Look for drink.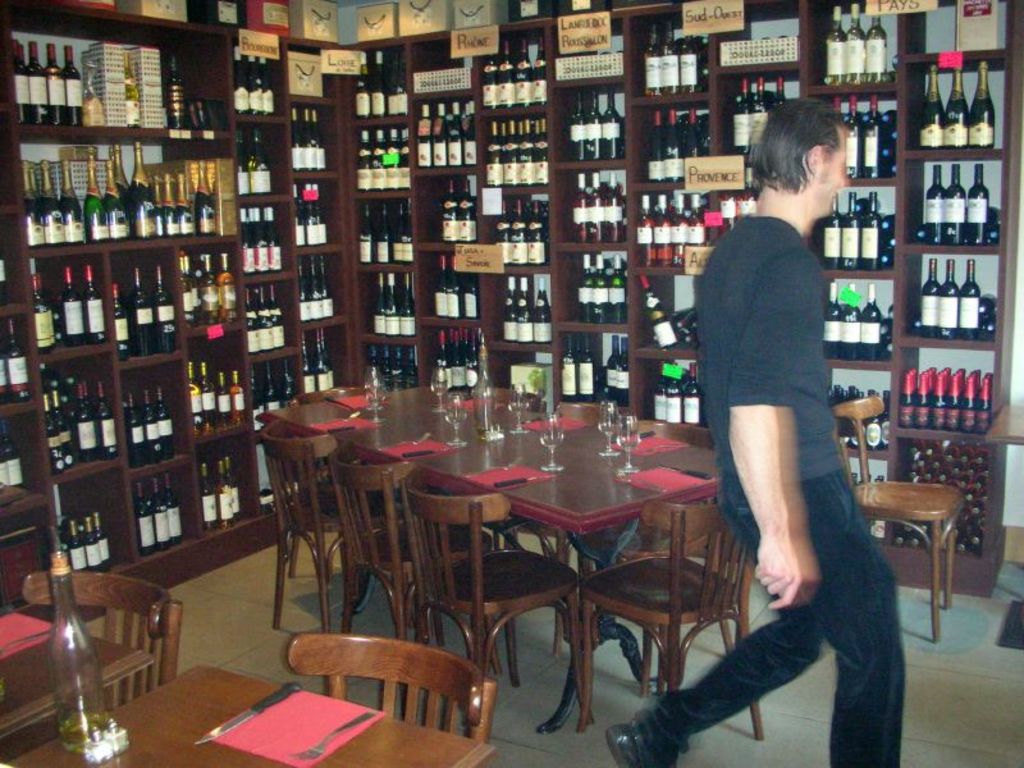
Found: <region>306, 257, 325, 317</region>.
